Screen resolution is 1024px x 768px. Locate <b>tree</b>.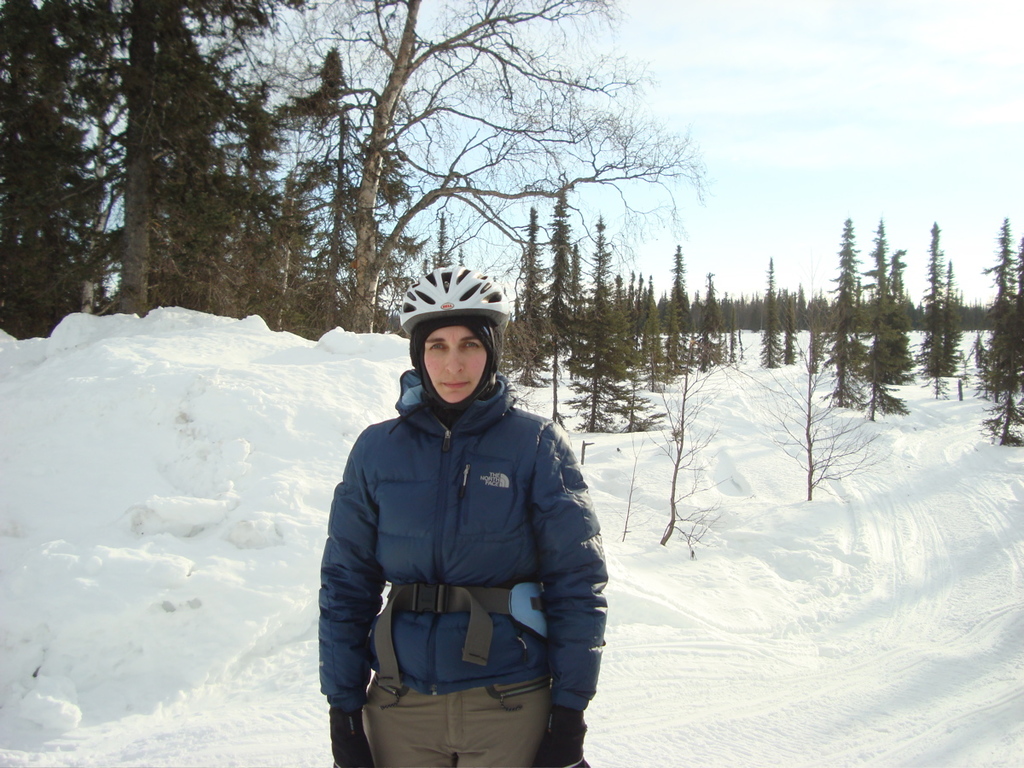
bbox(316, 0, 721, 332).
